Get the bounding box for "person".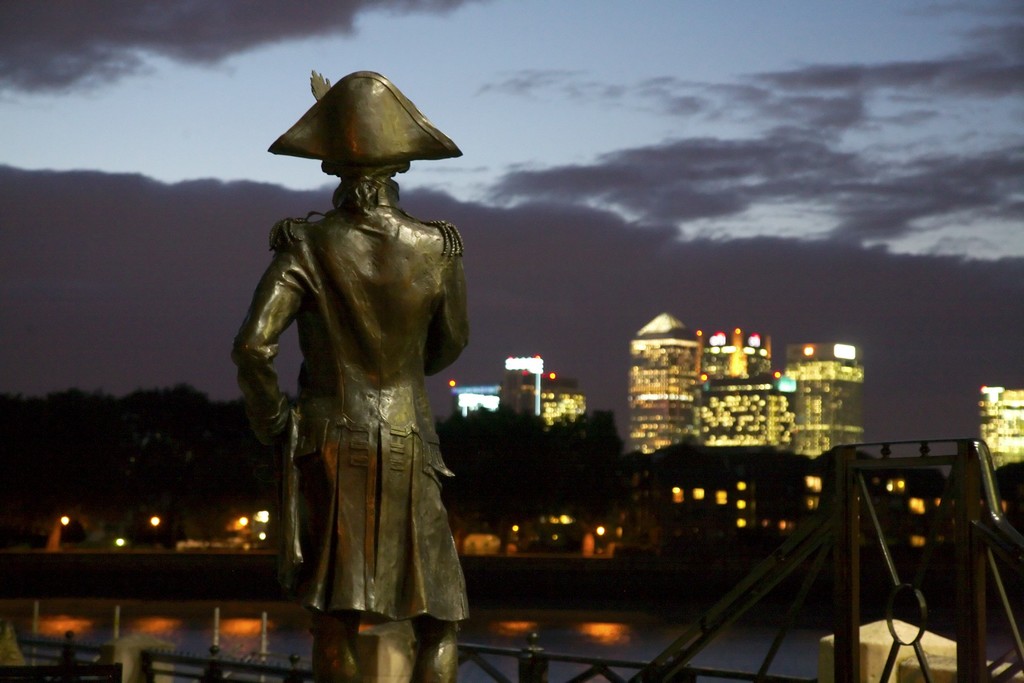
(230, 71, 471, 682).
